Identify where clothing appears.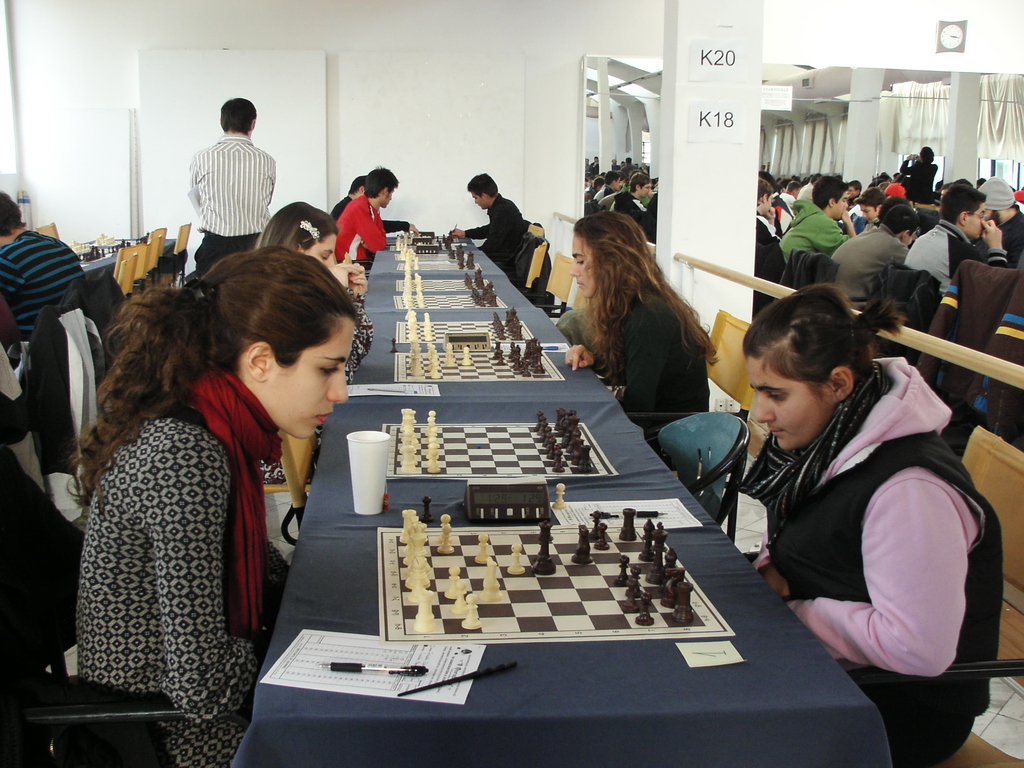
Appears at <box>601,265,724,460</box>.
